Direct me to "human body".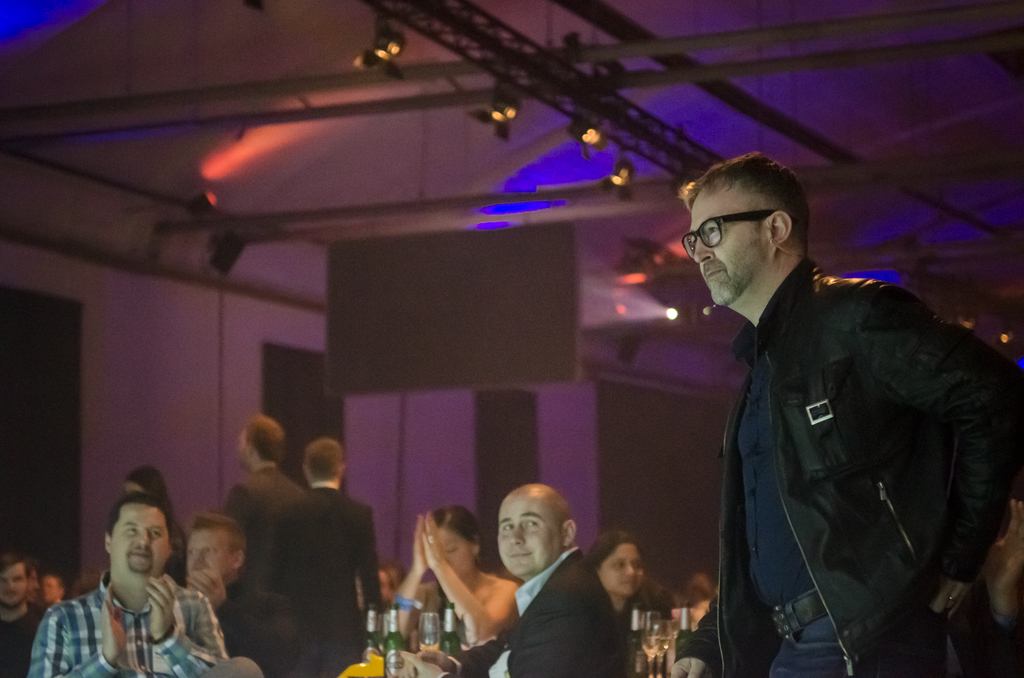
Direction: {"left": 675, "top": 188, "right": 1023, "bottom": 677}.
